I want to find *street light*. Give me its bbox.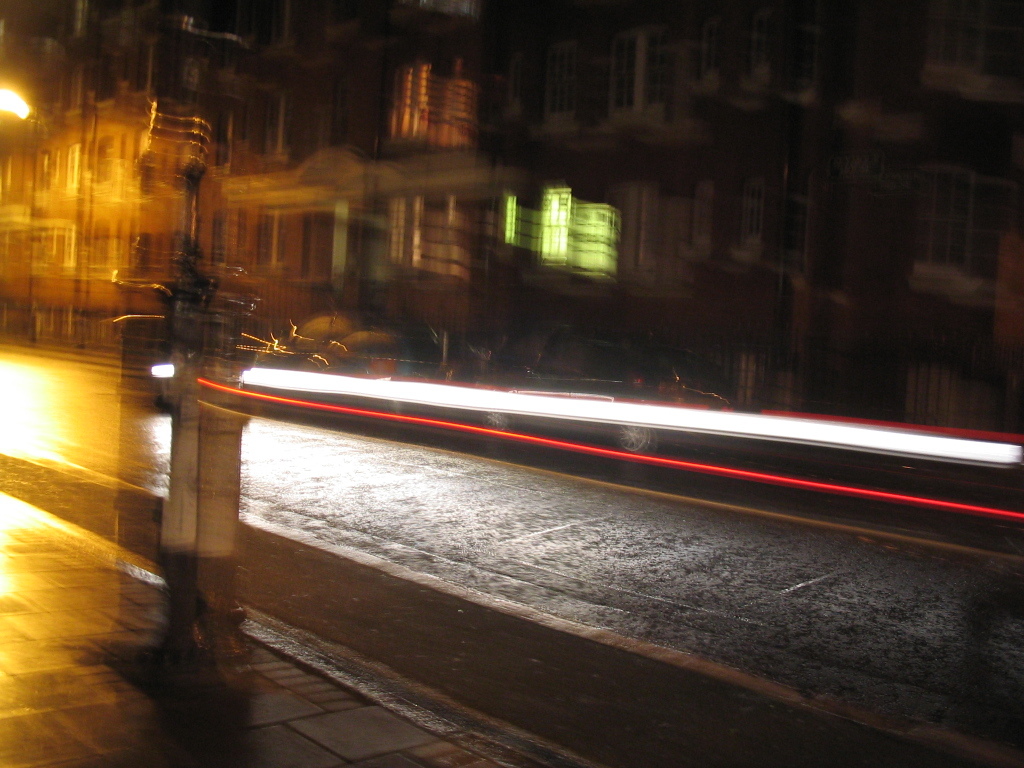
[x1=0, y1=74, x2=34, y2=322].
